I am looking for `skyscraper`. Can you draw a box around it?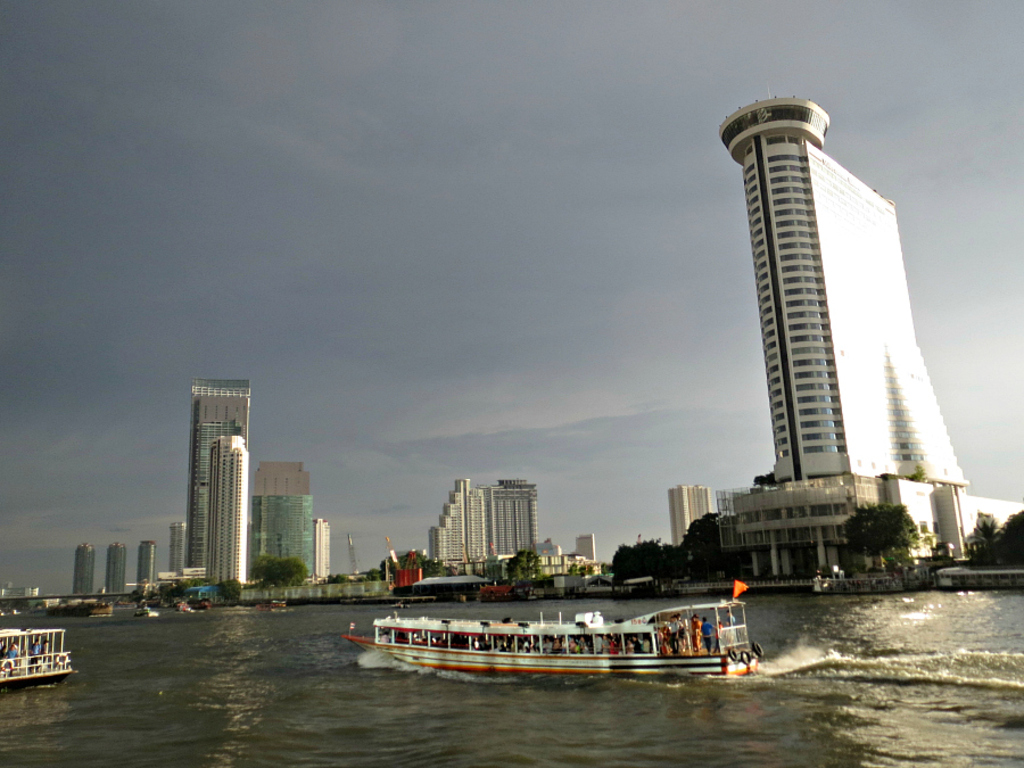
Sure, the bounding box is [107, 540, 129, 592].
